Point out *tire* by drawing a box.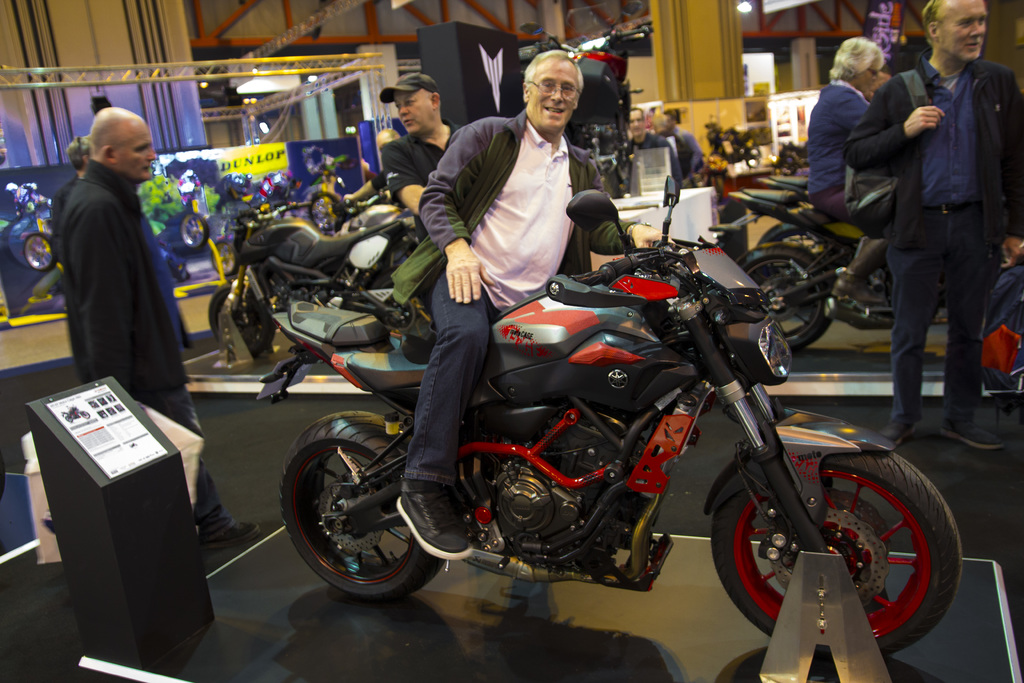
crop(23, 231, 56, 269).
